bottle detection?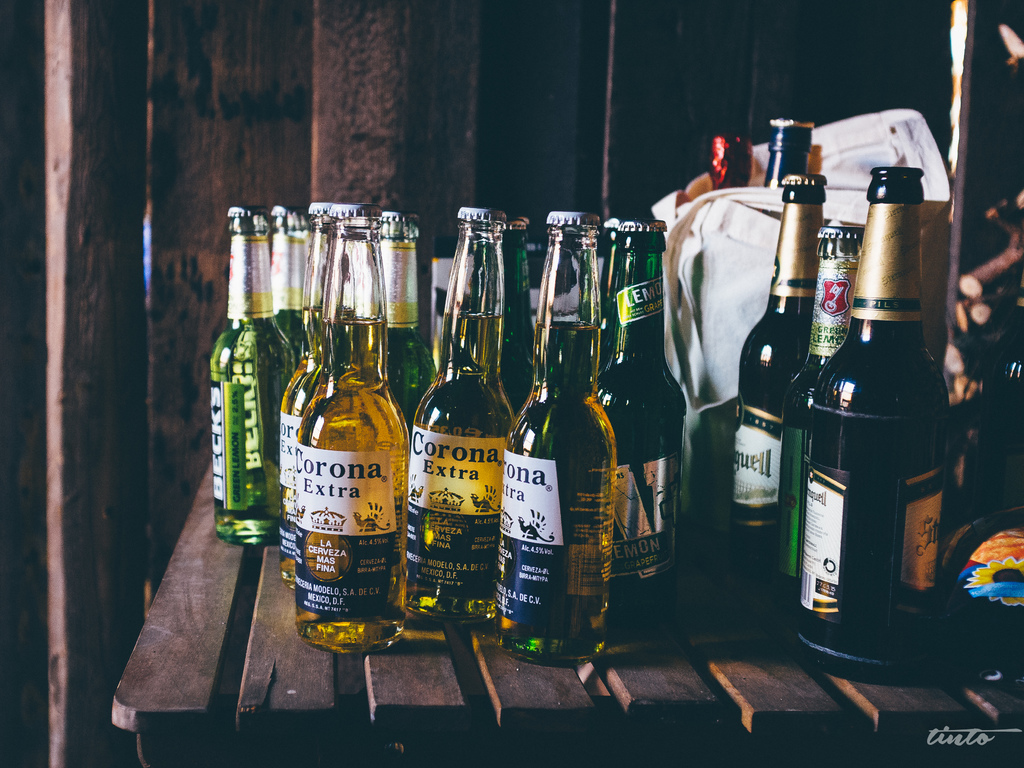
{"left": 271, "top": 208, "right": 346, "bottom": 565}
